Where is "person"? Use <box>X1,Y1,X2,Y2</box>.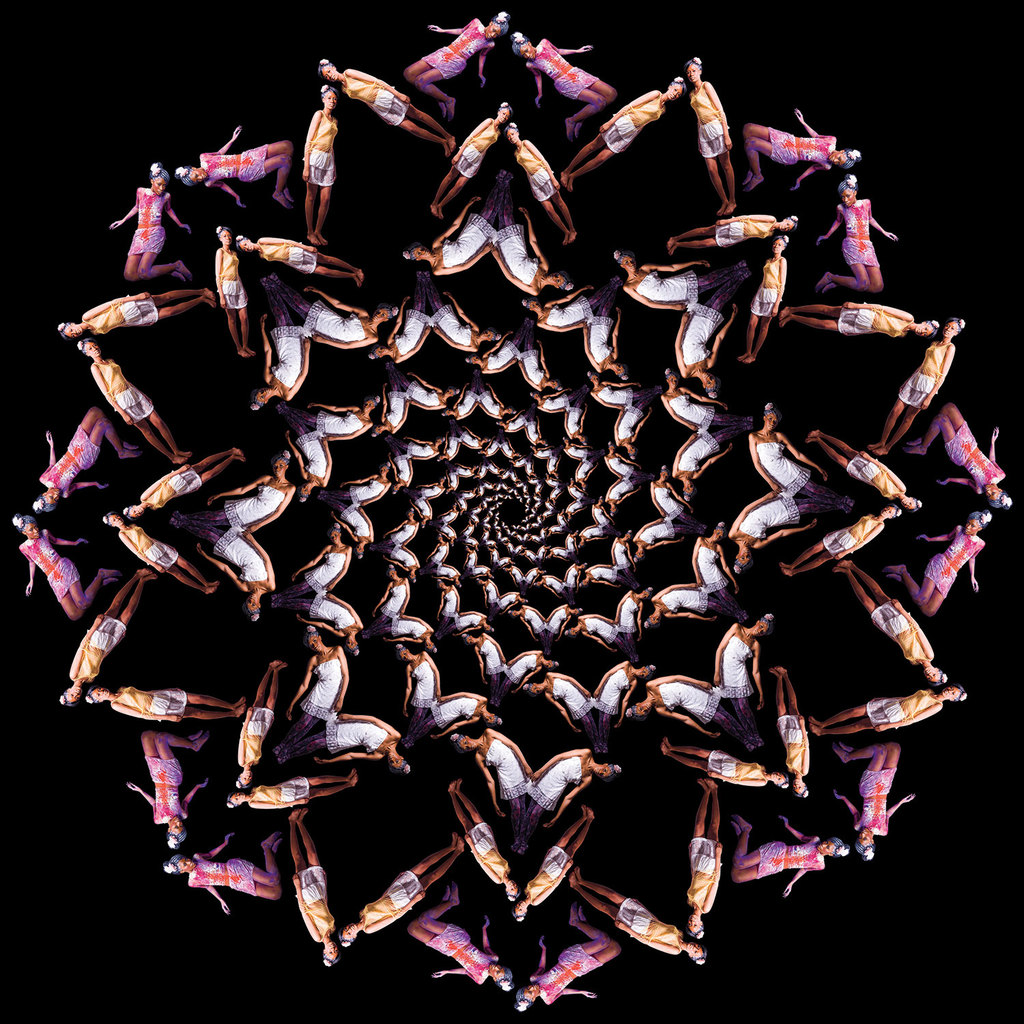
<box>286,696,417,778</box>.
